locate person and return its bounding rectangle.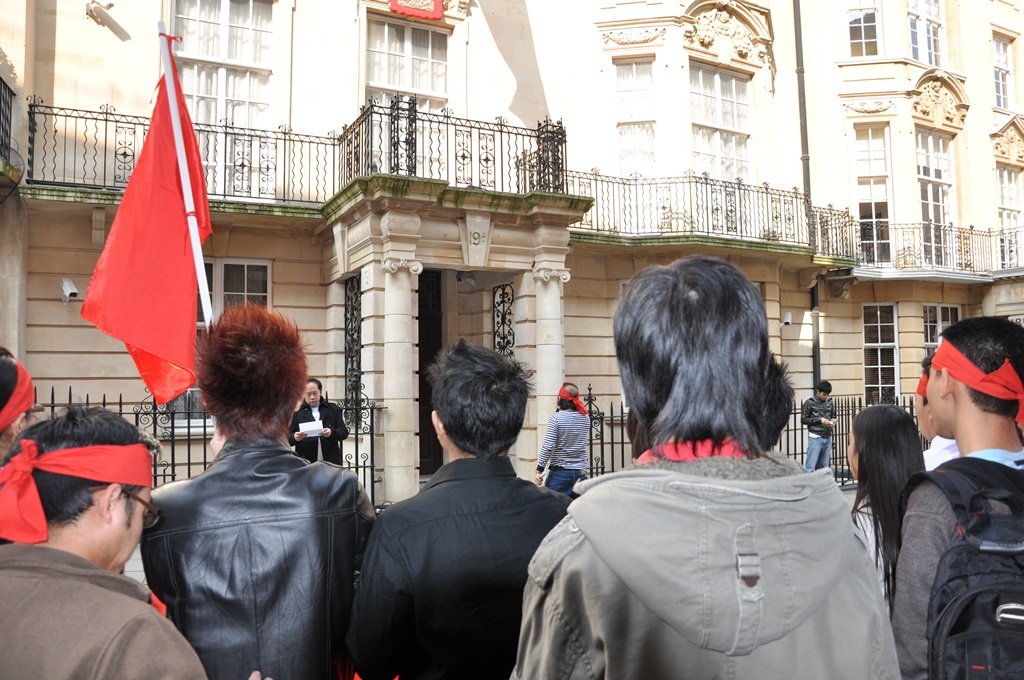
[x1=289, y1=373, x2=348, y2=466].
